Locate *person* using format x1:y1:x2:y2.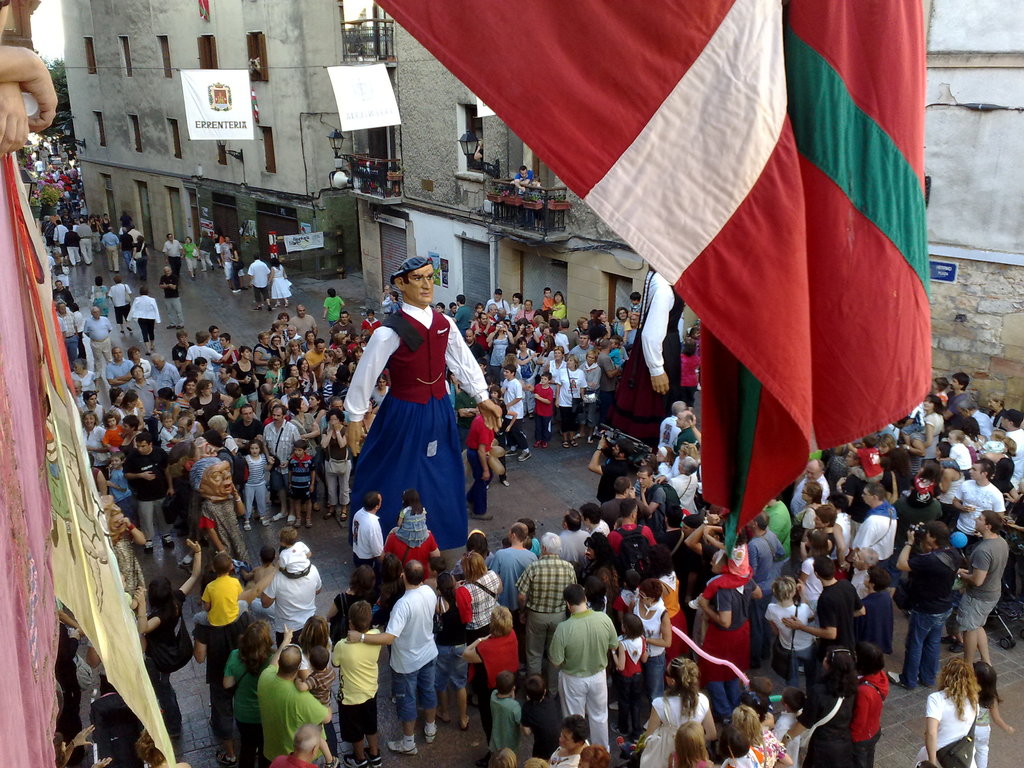
530:173:545:227.
